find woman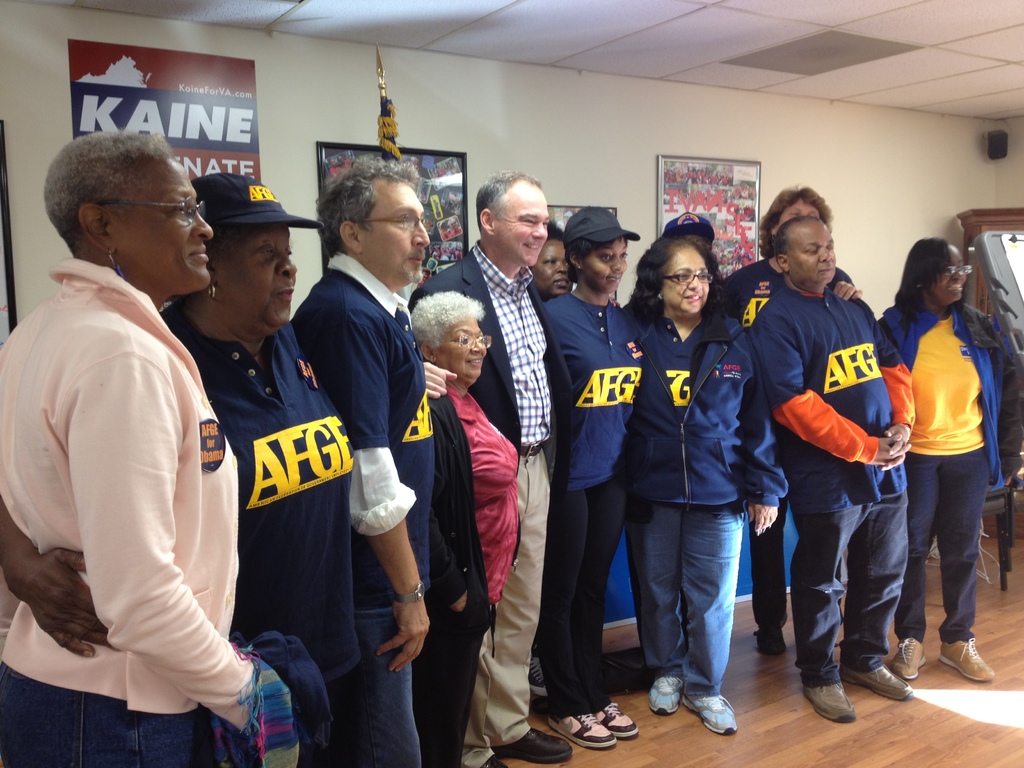
box=[407, 292, 518, 767]
